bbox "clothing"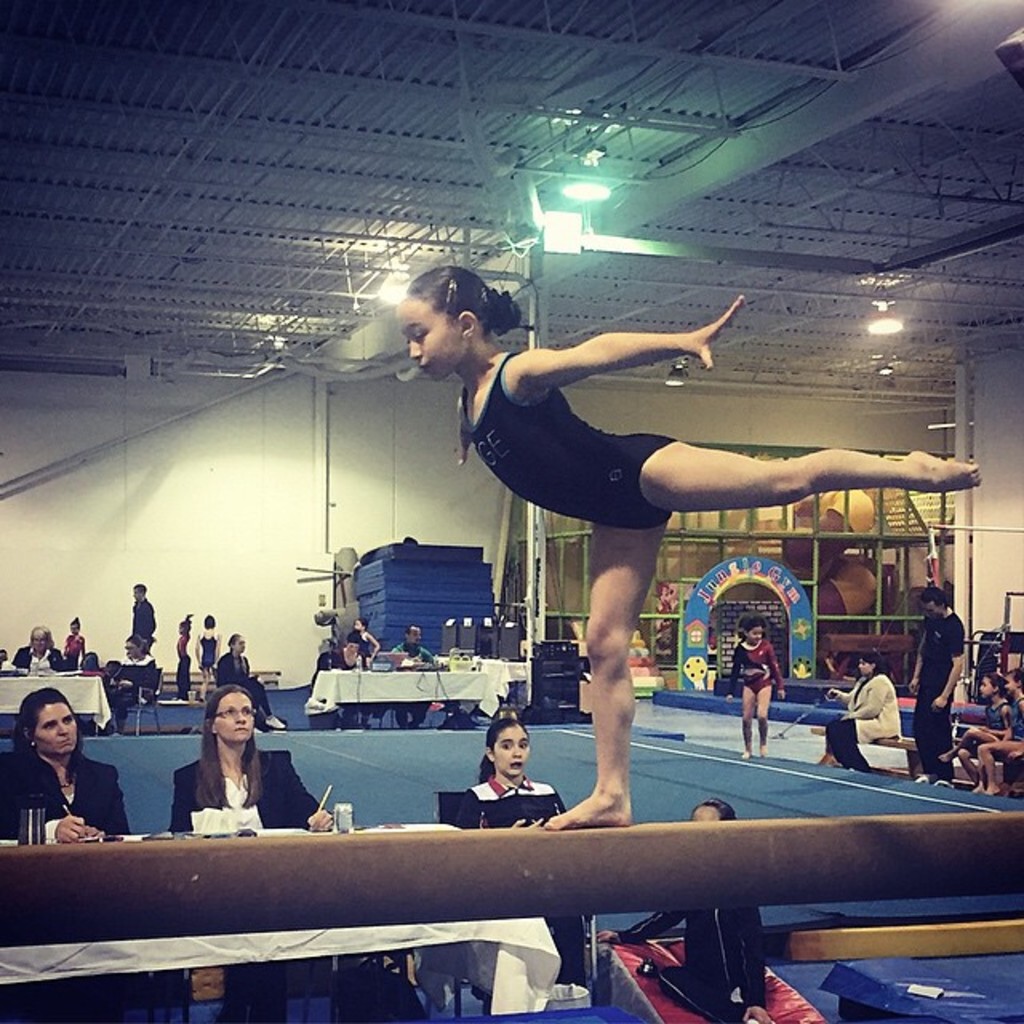
select_region(13, 650, 67, 664)
